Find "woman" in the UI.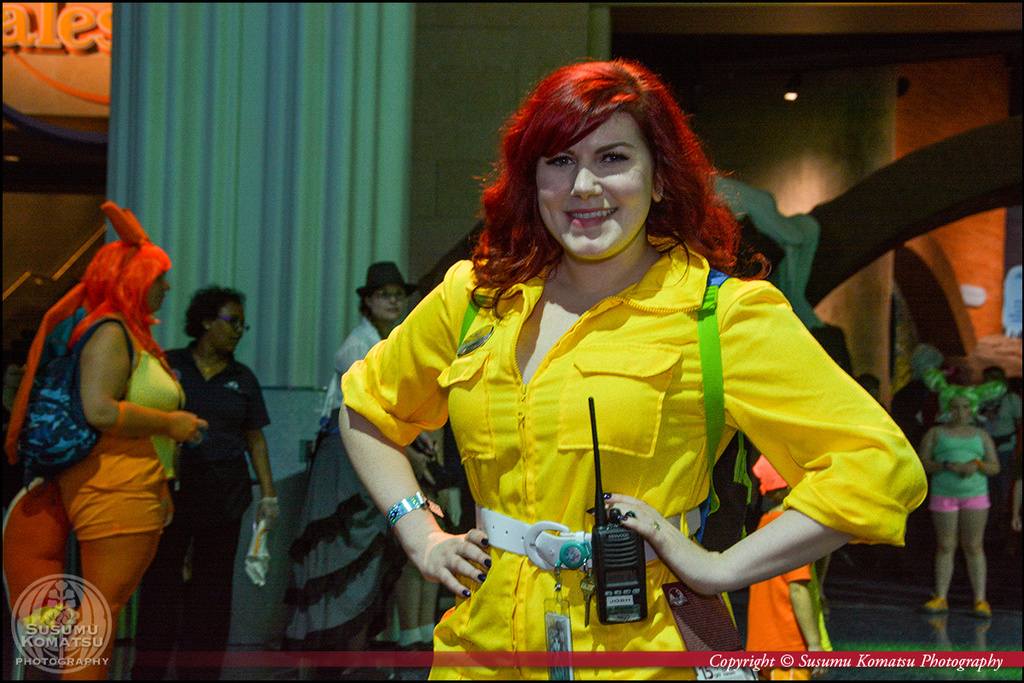
UI element at Rect(157, 282, 282, 682).
